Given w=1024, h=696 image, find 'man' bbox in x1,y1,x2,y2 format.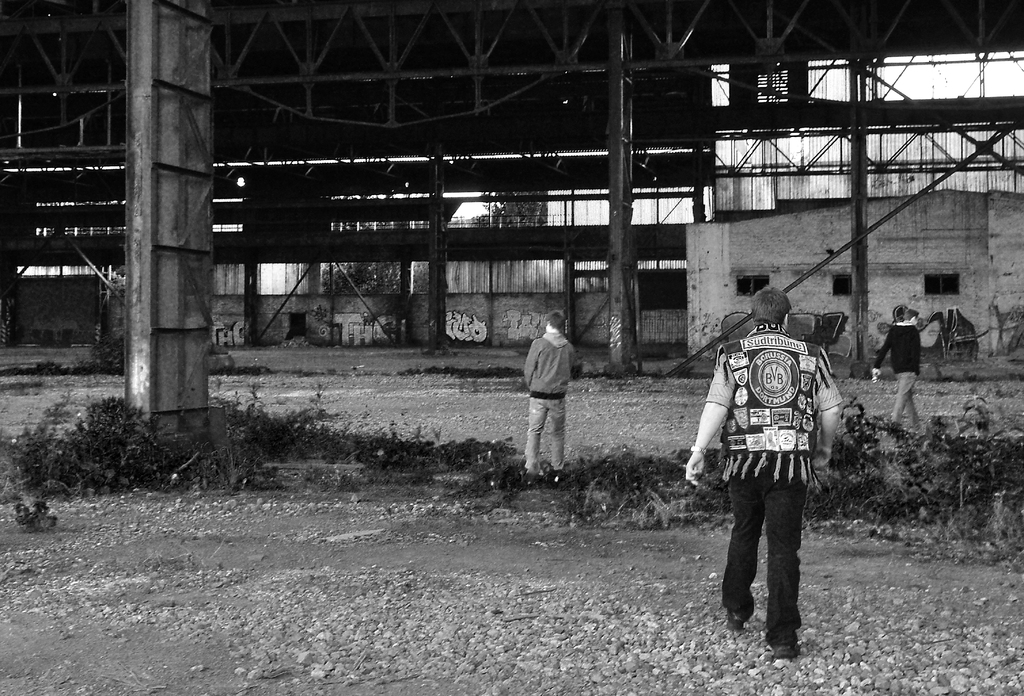
695,286,842,645.
